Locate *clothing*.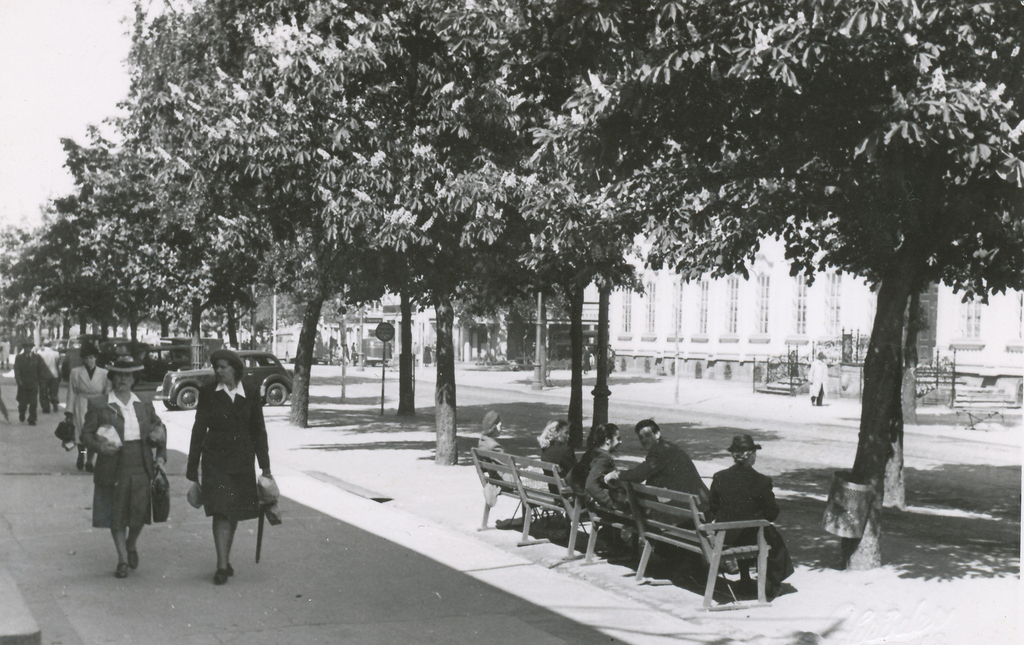
Bounding box: x1=475 y1=428 x2=520 y2=488.
